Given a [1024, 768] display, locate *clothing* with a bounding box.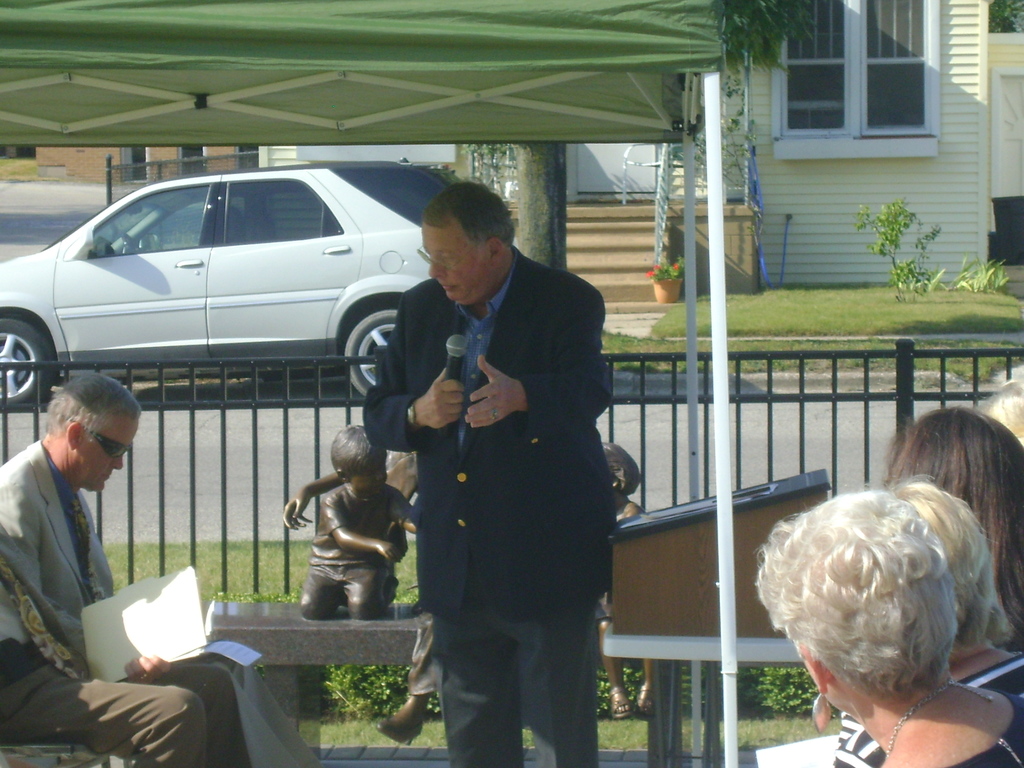
Located: locate(836, 648, 1009, 767).
